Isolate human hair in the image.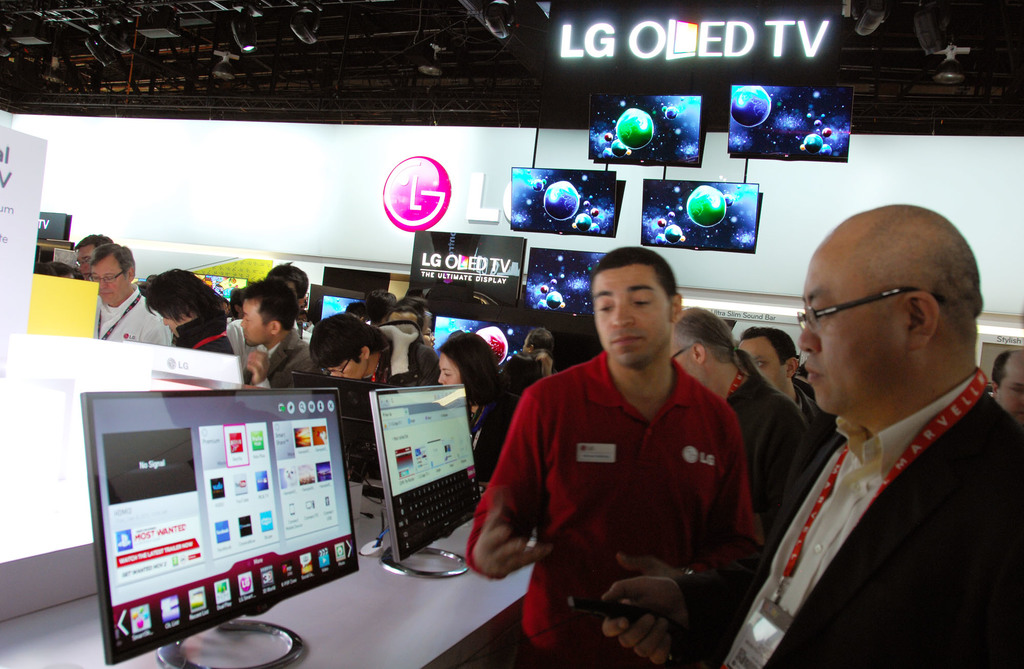
Isolated region: x1=242 y1=275 x2=301 y2=330.
